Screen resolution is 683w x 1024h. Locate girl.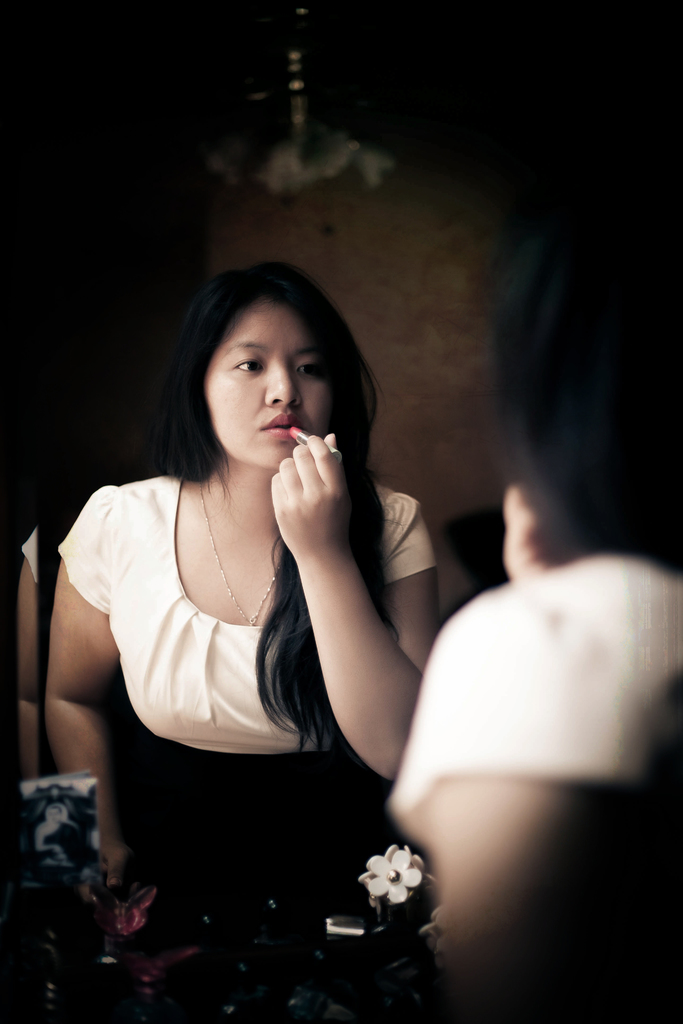
select_region(45, 265, 432, 879).
